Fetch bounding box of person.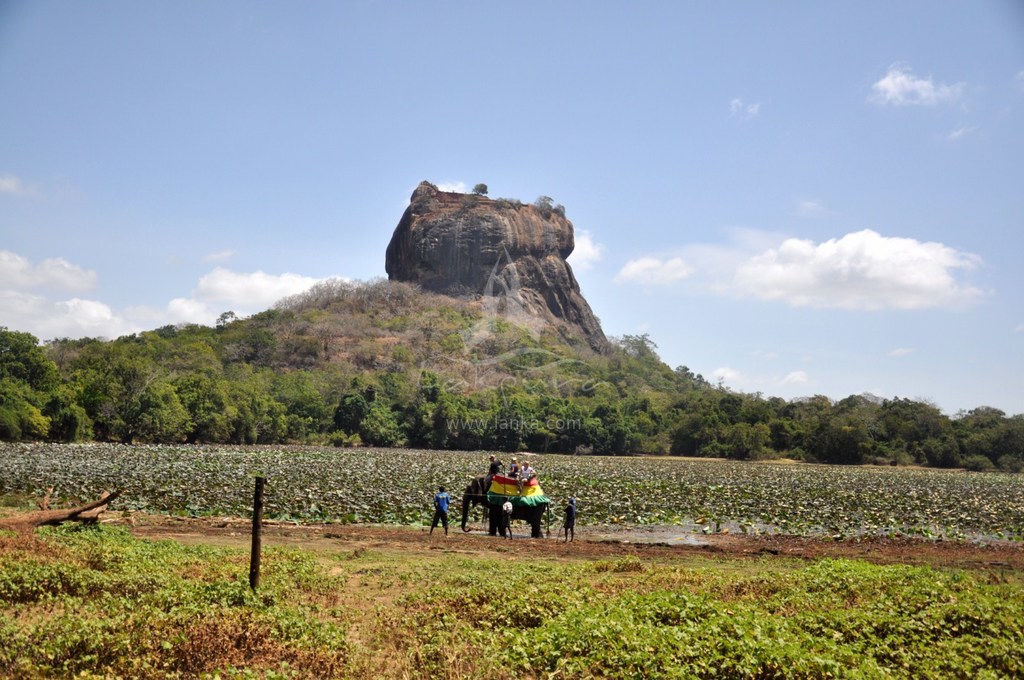
Bbox: (499, 496, 519, 544).
